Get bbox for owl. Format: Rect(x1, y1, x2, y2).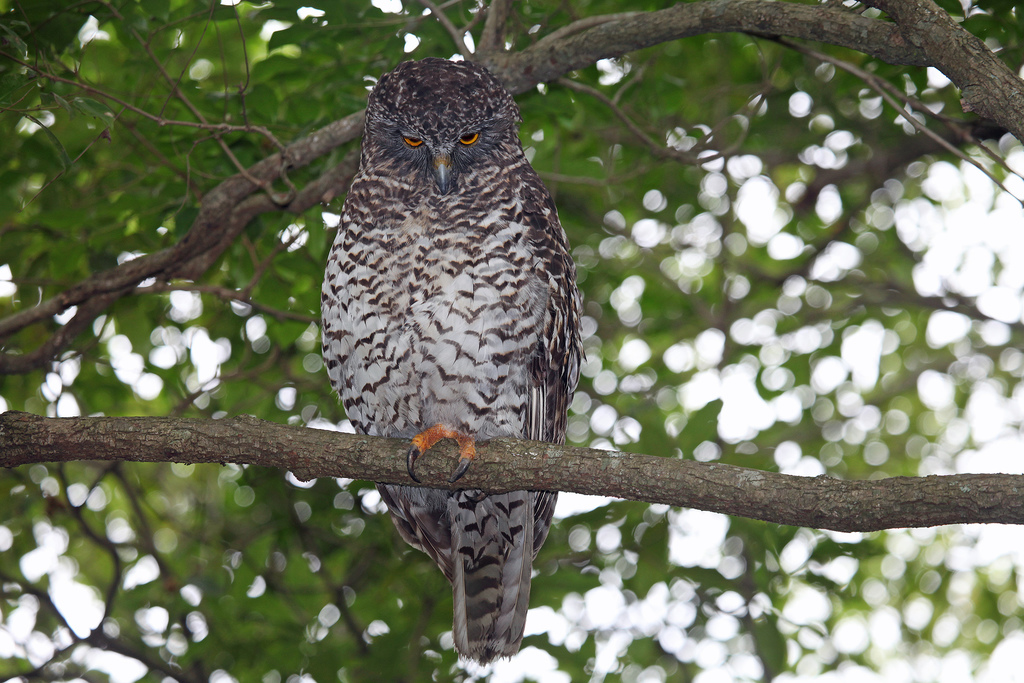
Rect(322, 56, 586, 671).
